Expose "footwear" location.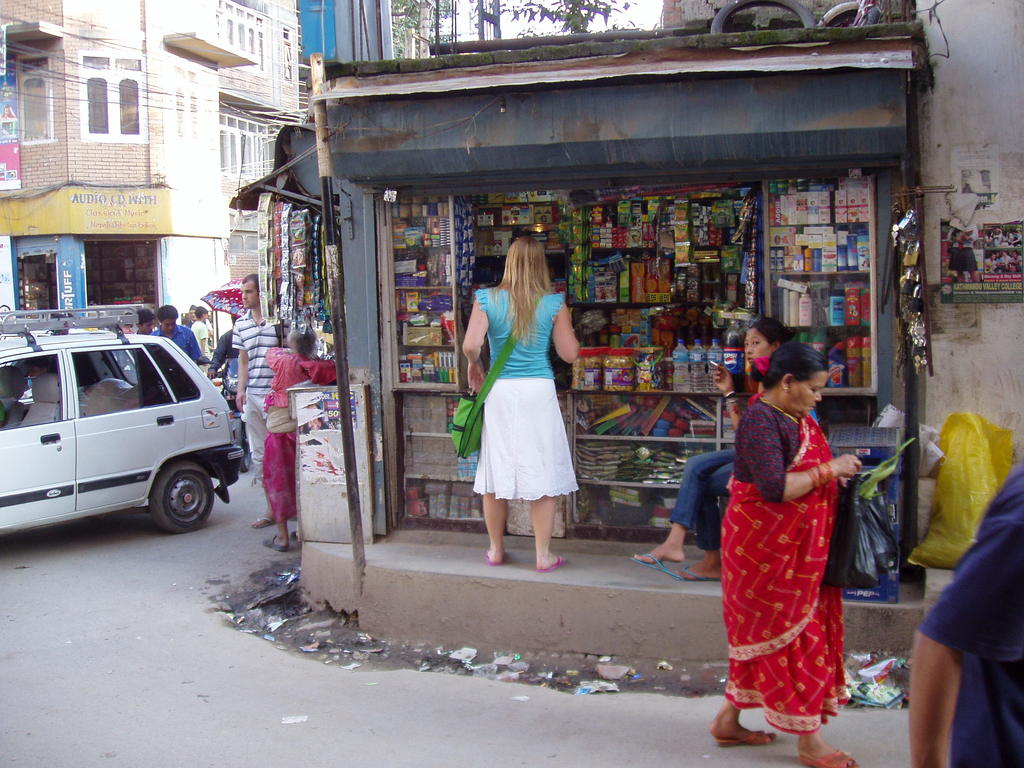
Exposed at (636,547,684,584).
